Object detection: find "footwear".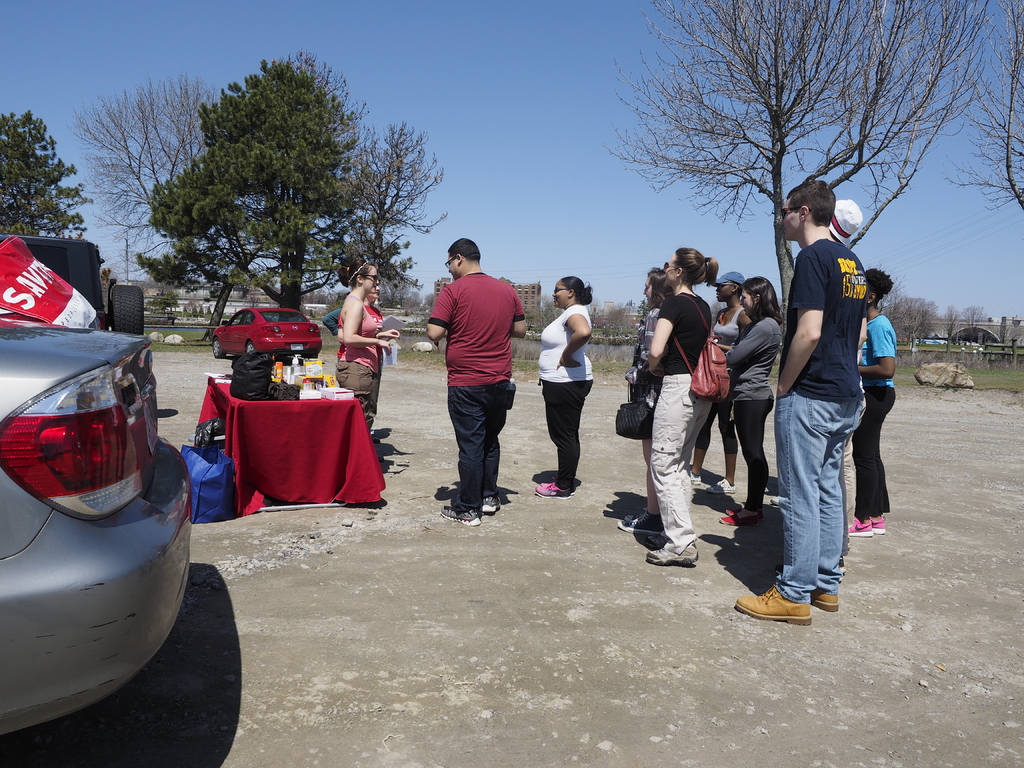
<region>645, 537, 700, 567</region>.
